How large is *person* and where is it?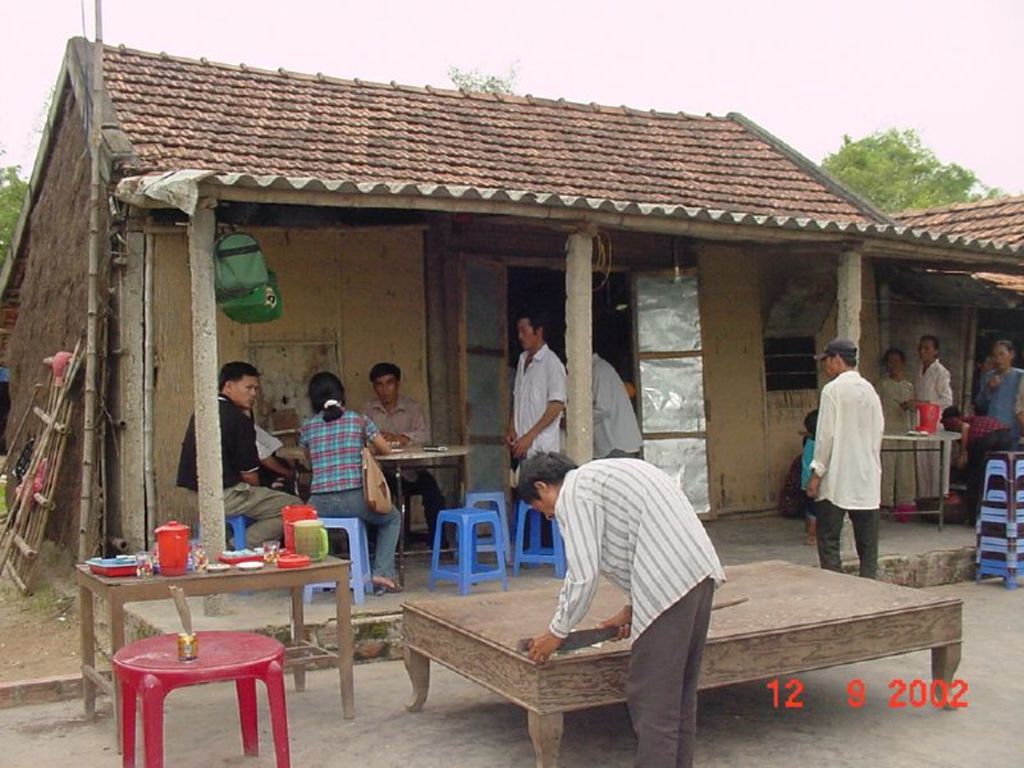
Bounding box: x1=937, y1=399, x2=1014, y2=524.
